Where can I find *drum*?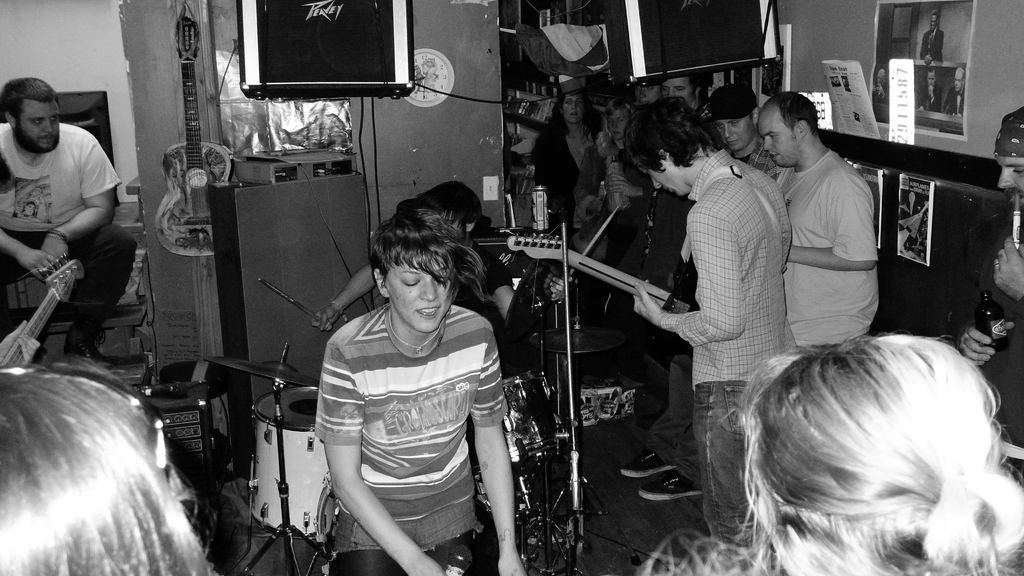
You can find it at locate(251, 376, 318, 540).
